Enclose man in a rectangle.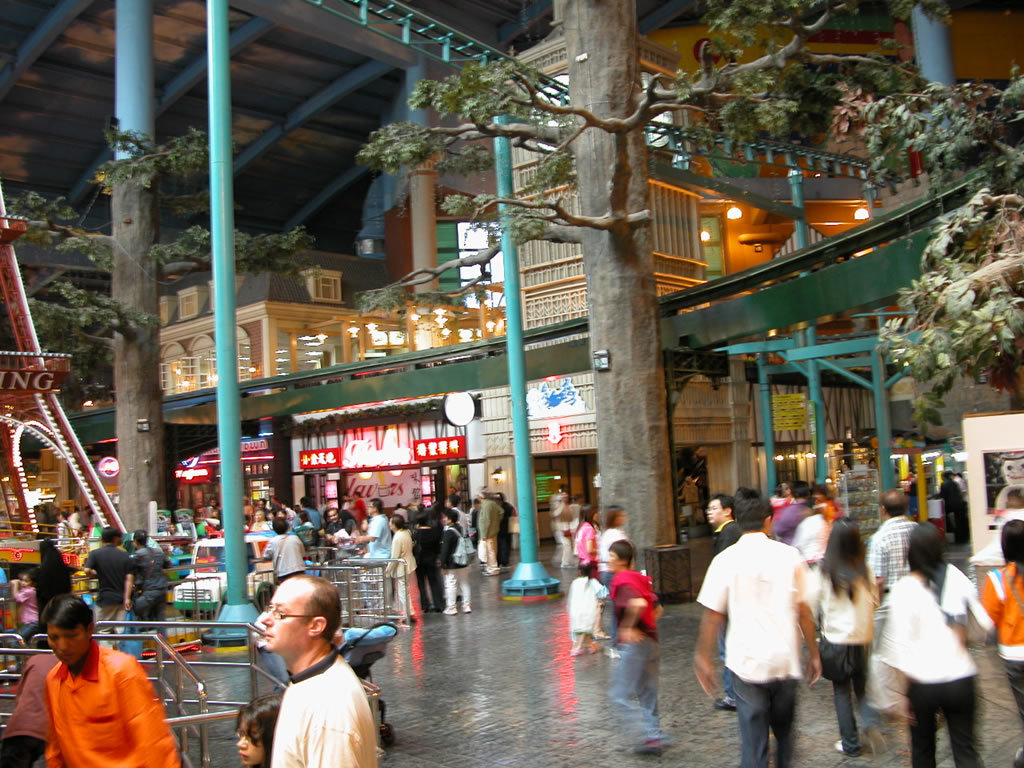
BBox(691, 491, 825, 767).
